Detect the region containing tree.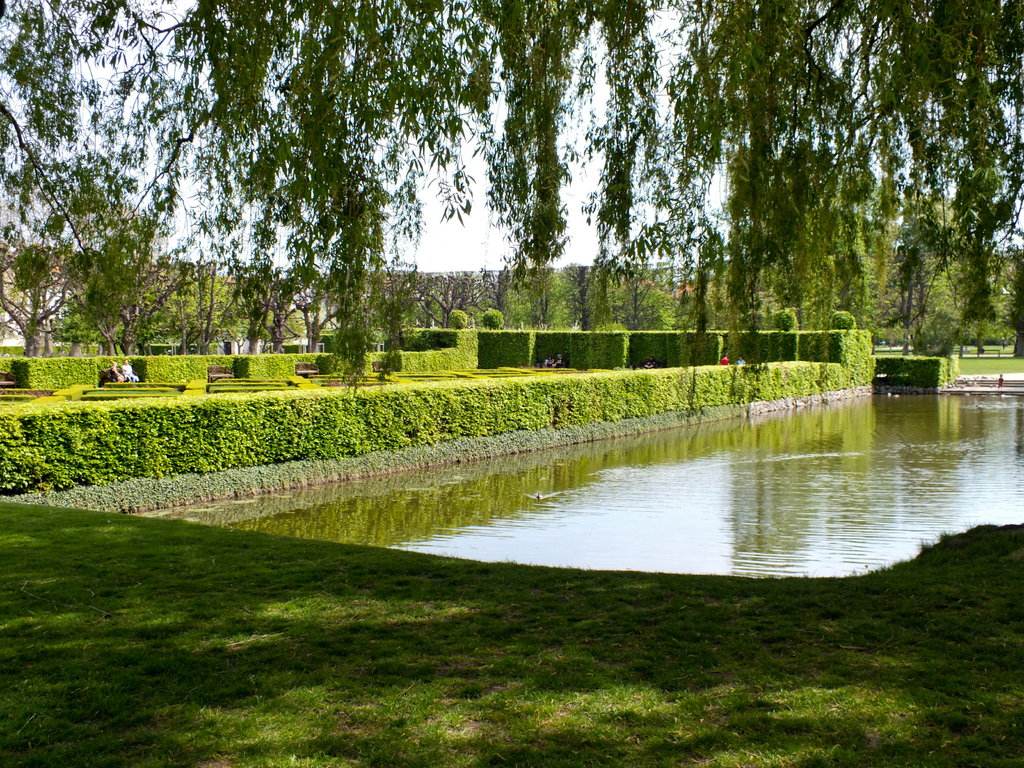
[x1=525, y1=267, x2=571, y2=324].
